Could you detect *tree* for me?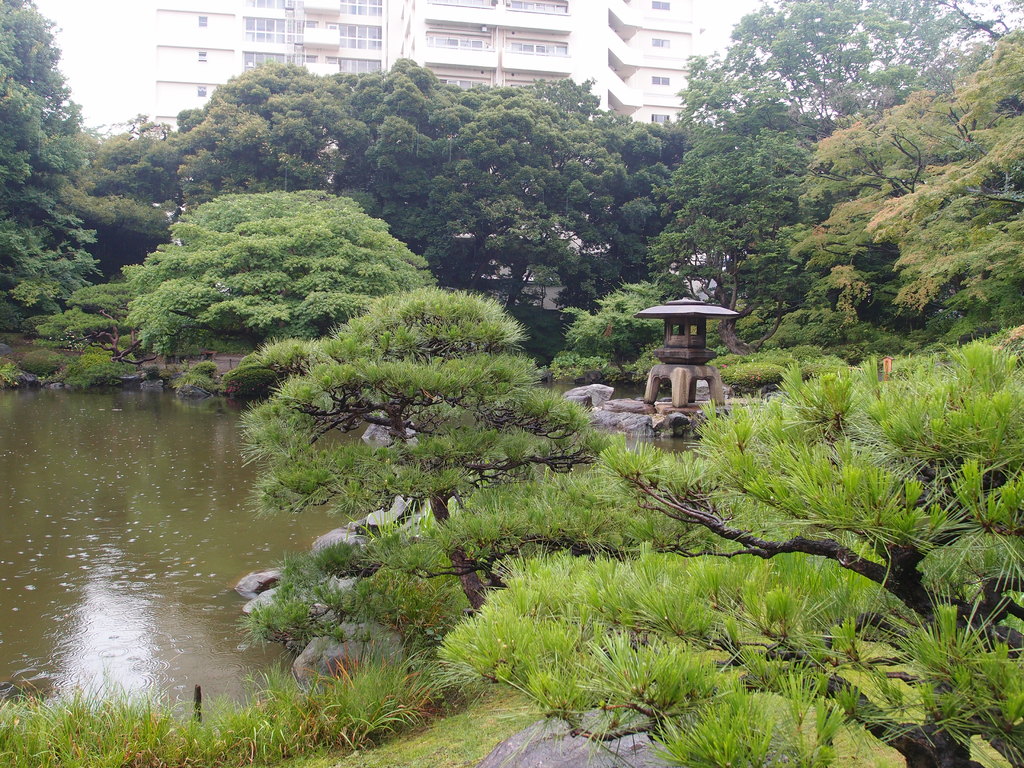
Detection result: <region>234, 282, 1023, 767</region>.
